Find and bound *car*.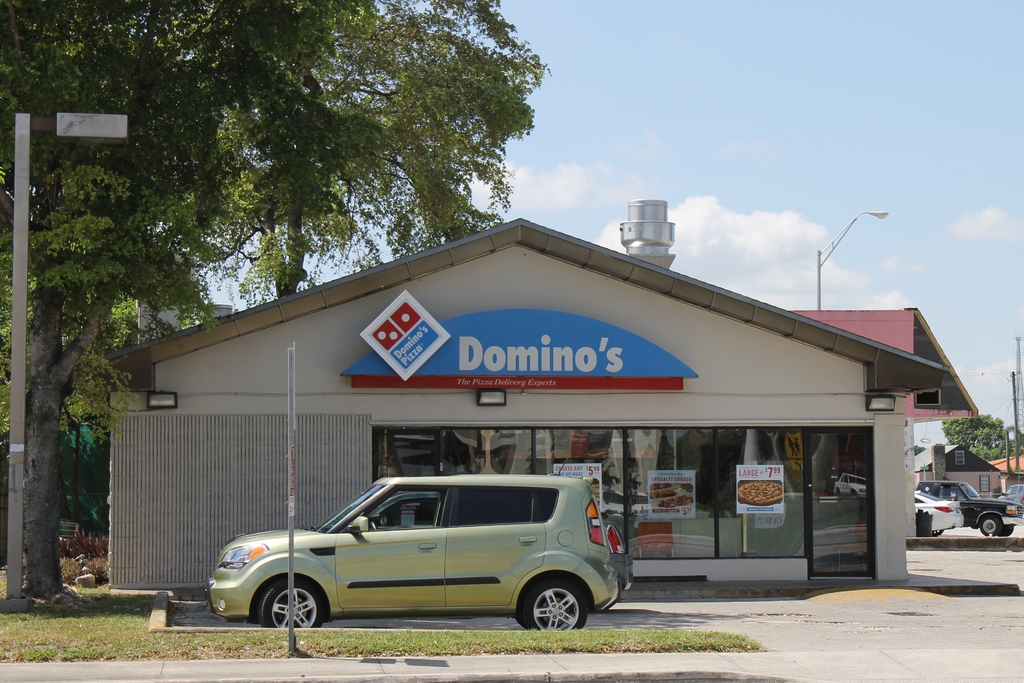
Bound: pyautogui.locateOnScreen(917, 482, 1023, 531).
